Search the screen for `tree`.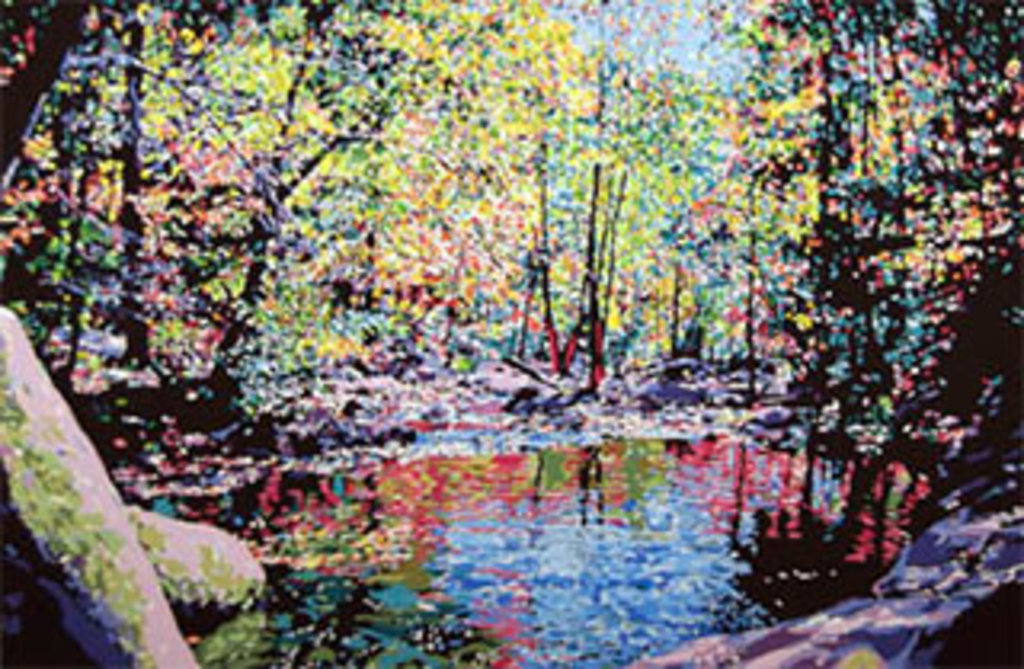
Found at pyautogui.locateOnScreen(0, 0, 1021, 666).
